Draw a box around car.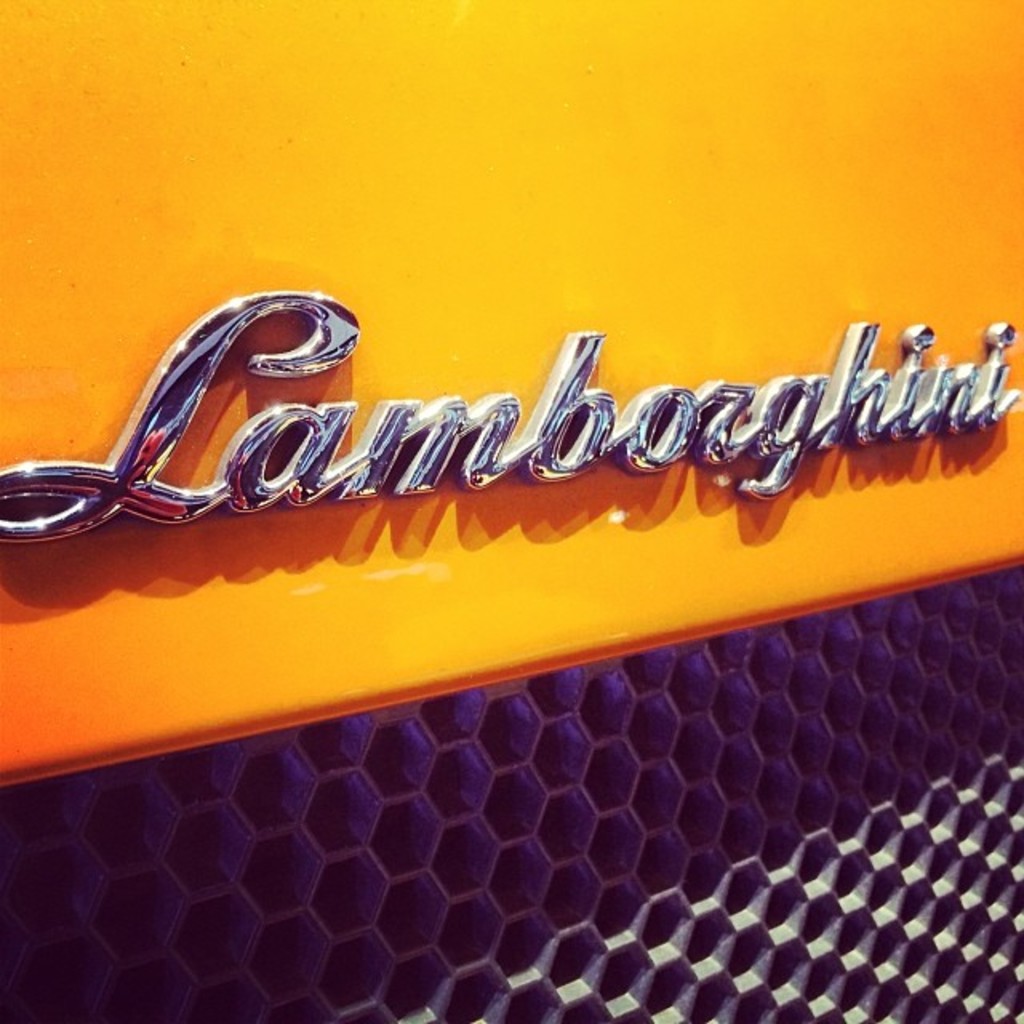
locate(0, 0, 1022, 1022).
